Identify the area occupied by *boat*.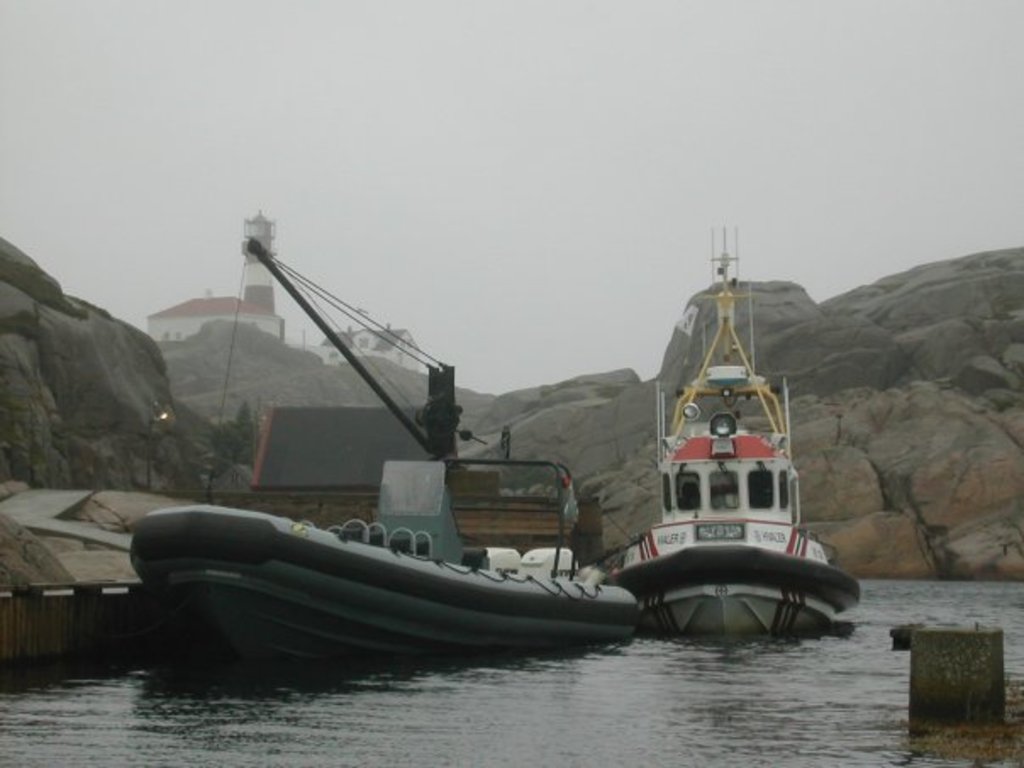
Area: <bbox>593, 183, 848, 643</bbox>.
